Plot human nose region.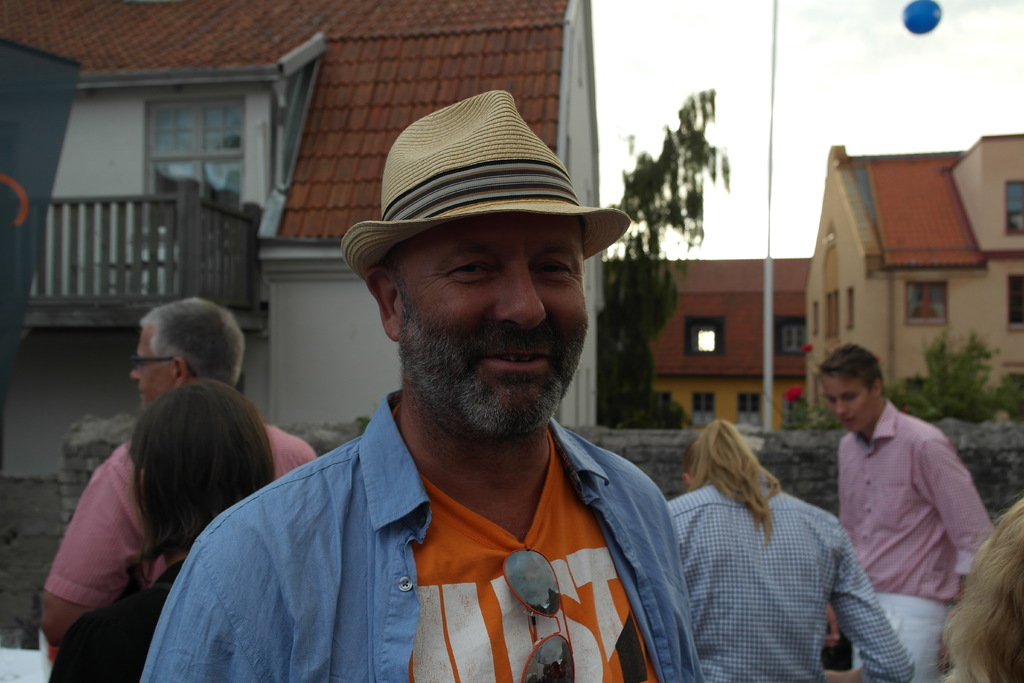
Plotted at bbox=[130, 362, 138, 384].
